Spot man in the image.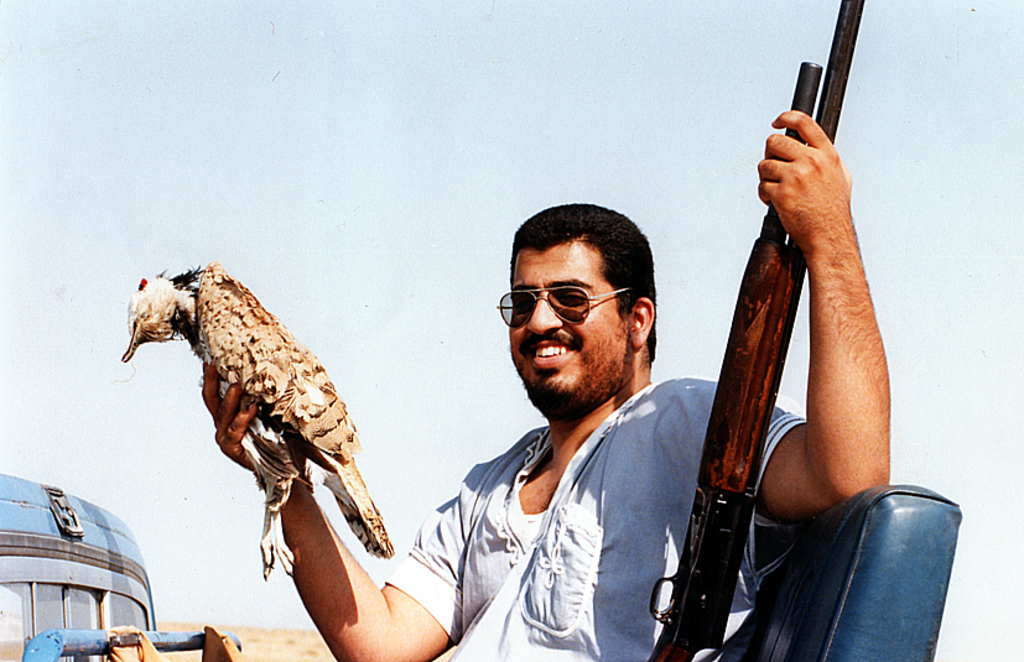
man found at locate(204, 111, 892, 661).
